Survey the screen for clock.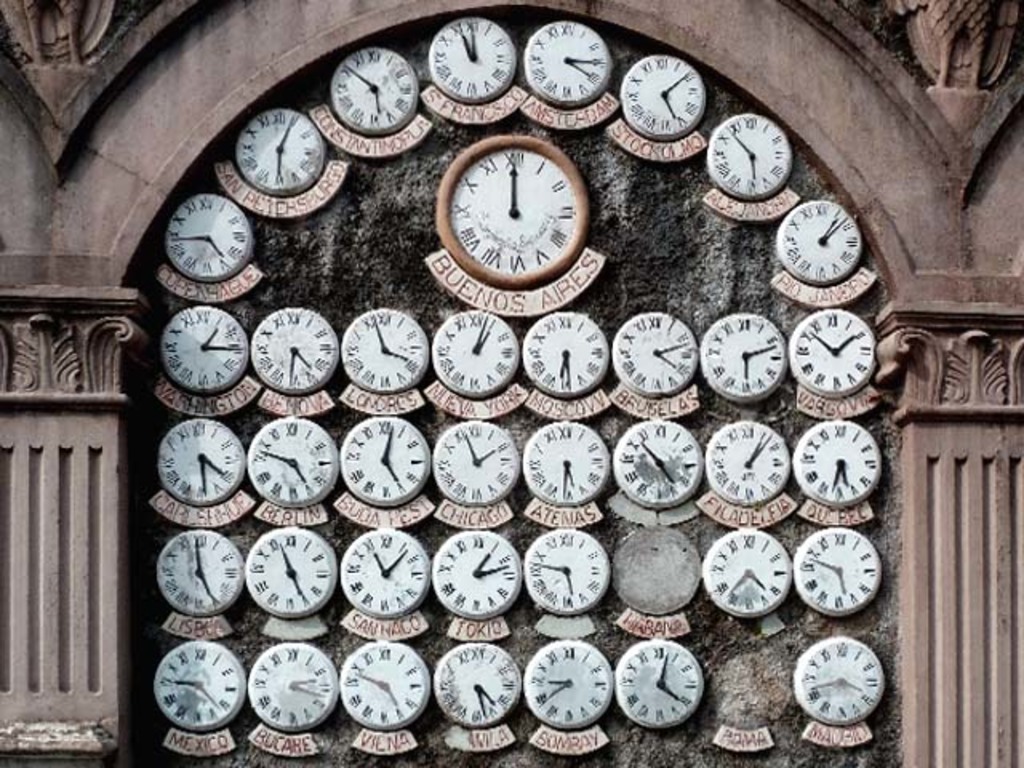
Survey found: pyautogui.locateOnScreen(794, 523, 885, 616).
